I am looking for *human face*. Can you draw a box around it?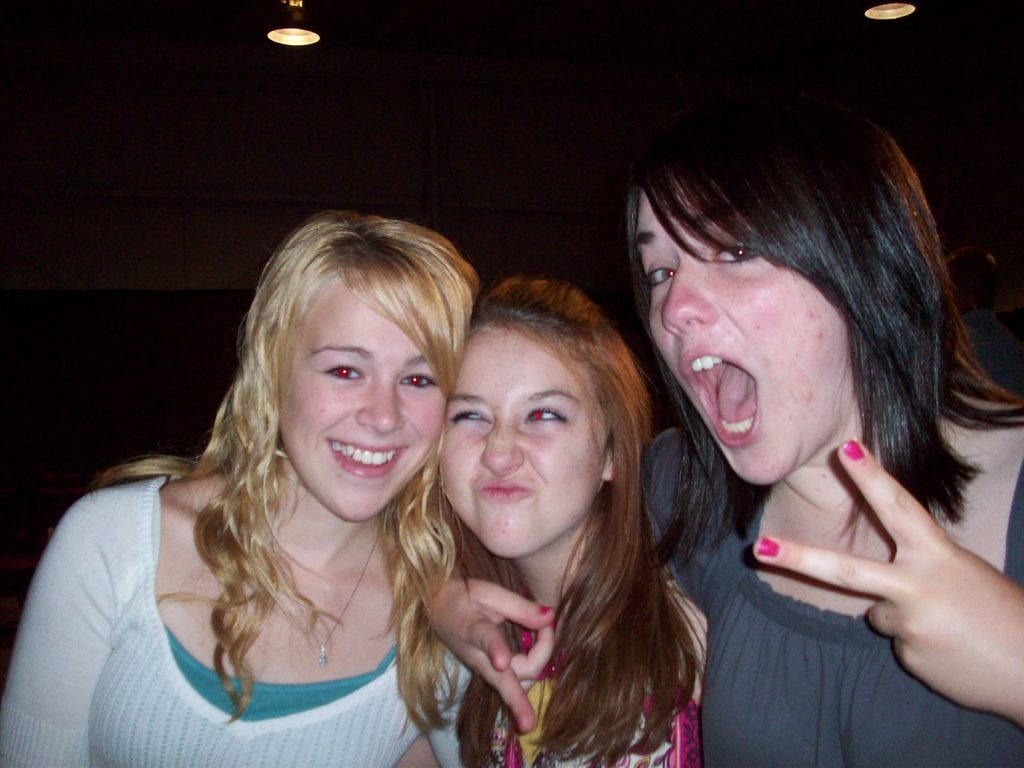
Sure, the bounding box is locate(280, 268, 444, 520).
